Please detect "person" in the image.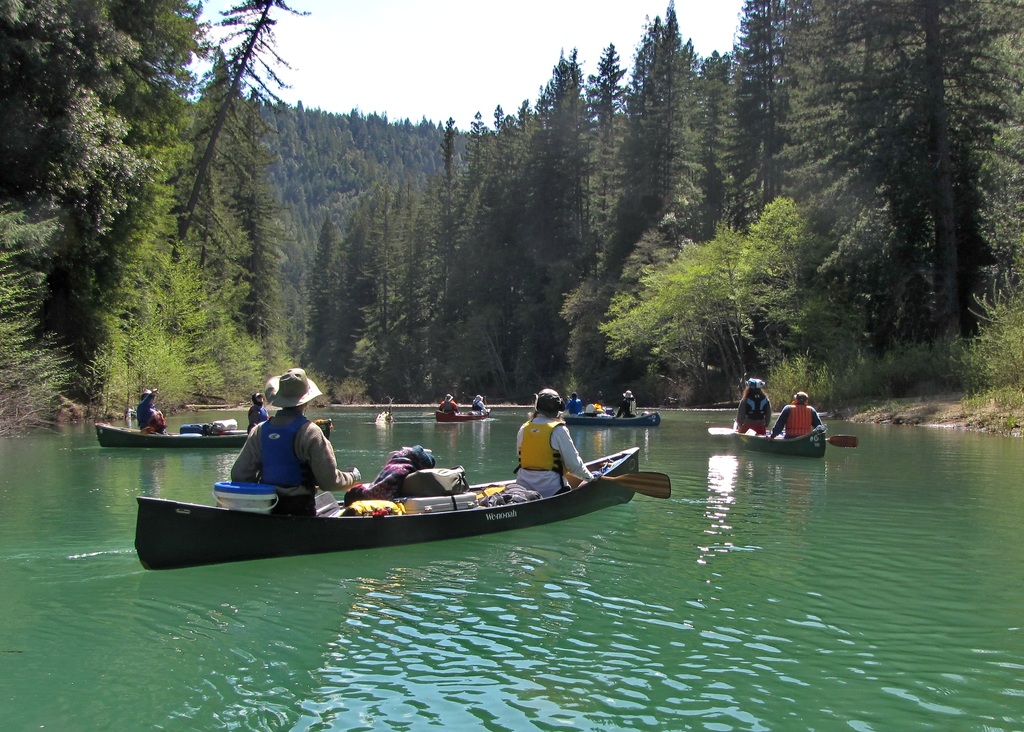
box=[473, 395, 489, 420].
